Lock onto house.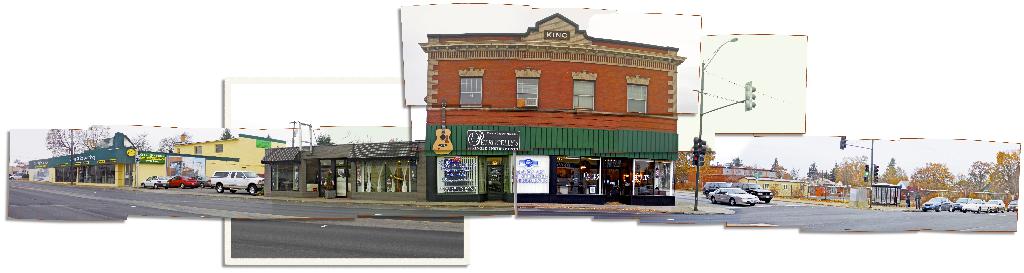
Locked: bbox=[182, 134, 279, 193].
